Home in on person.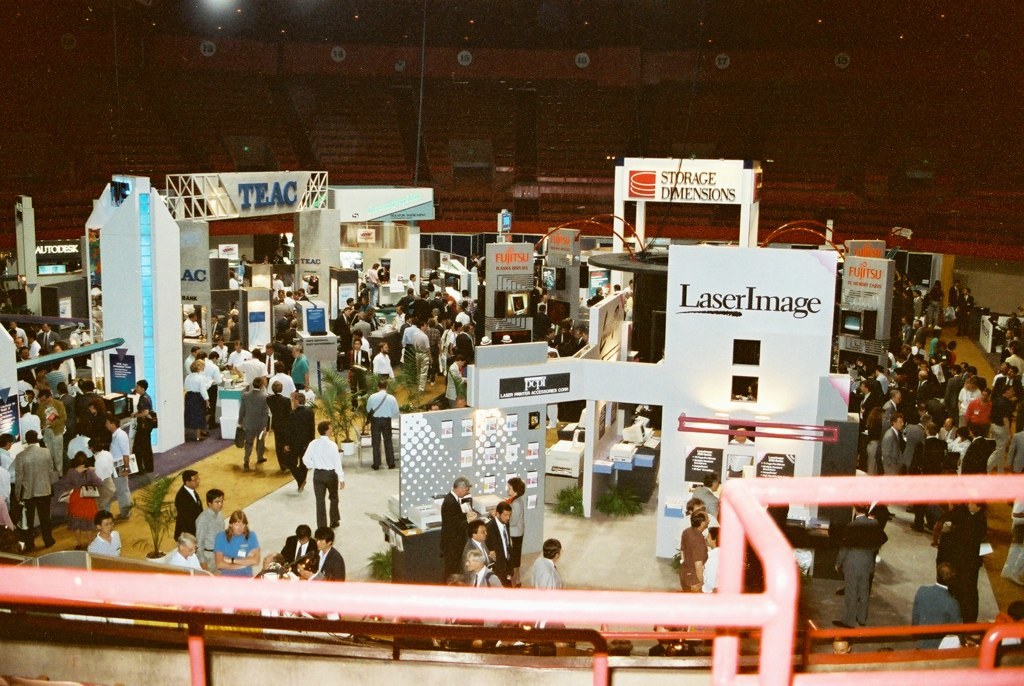
Homed in at 274, 300, 290, 320.
